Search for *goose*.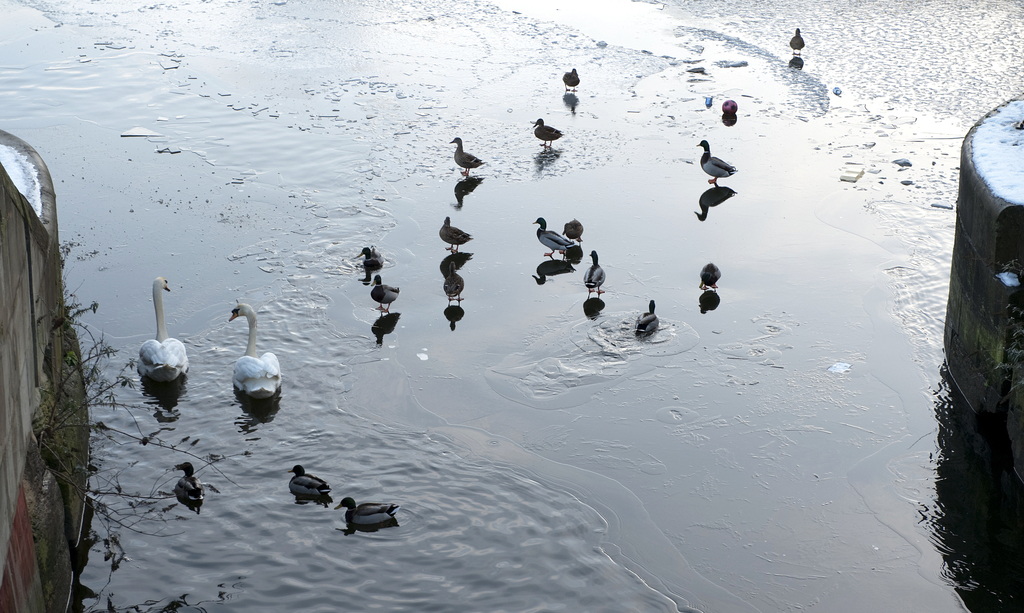
Found at (left=564, top=219, right=585, bottom=243).
